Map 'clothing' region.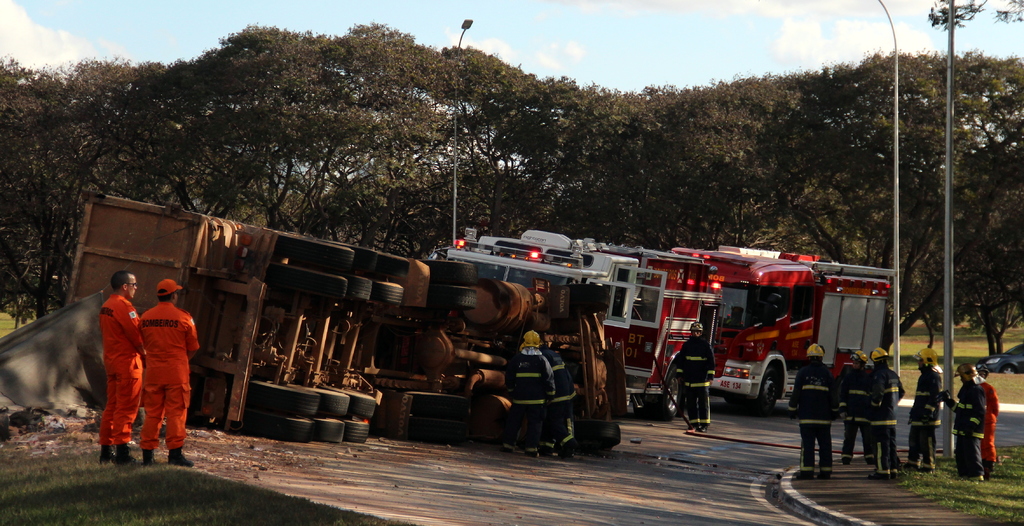
Mapped to bbox=[857, 359, 916, 456].
